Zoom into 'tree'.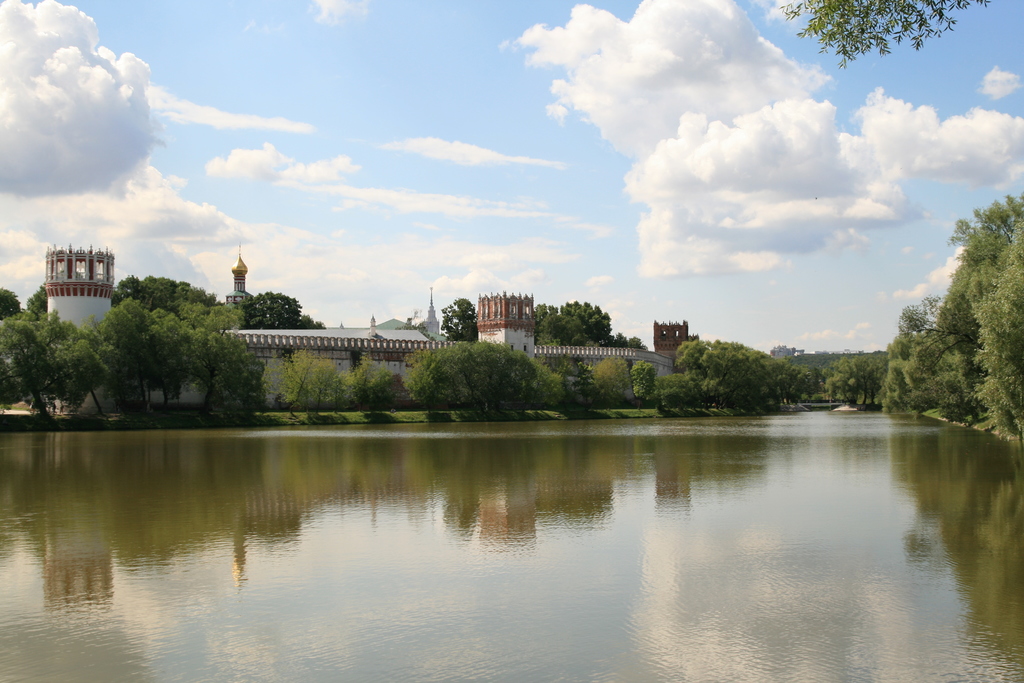
Zoom target: {"left": 186, "top": 283, "right": 220, "bottom": 306}.
